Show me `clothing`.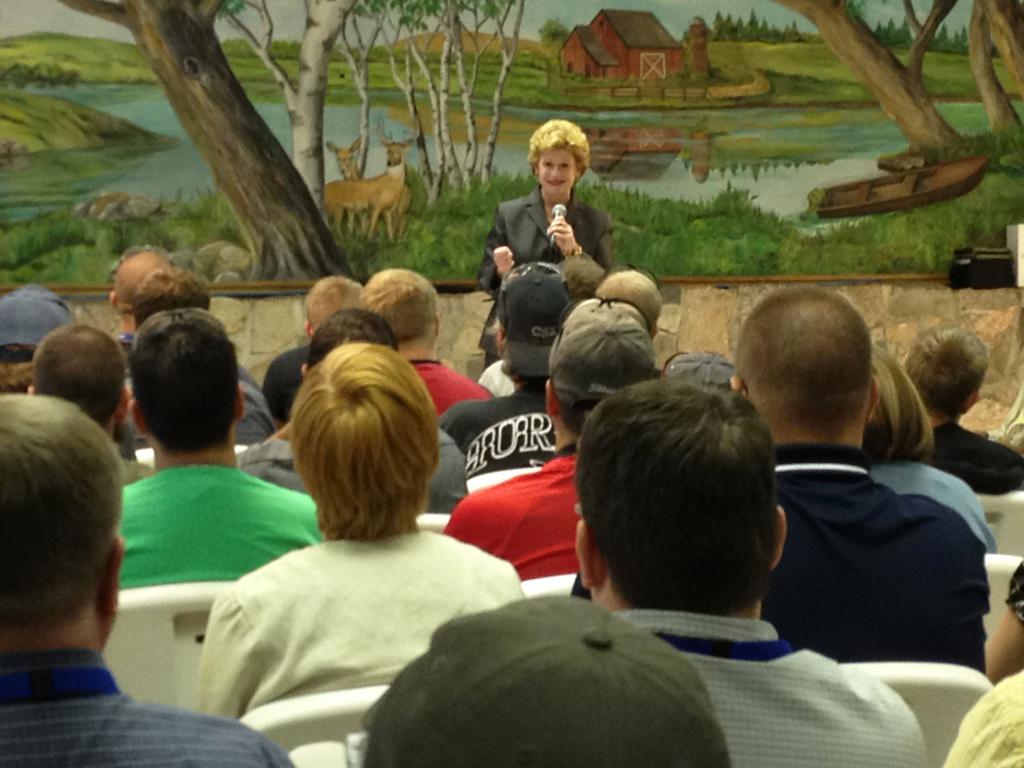
`clothing` is here: box=[146, 460, 534, 740].
